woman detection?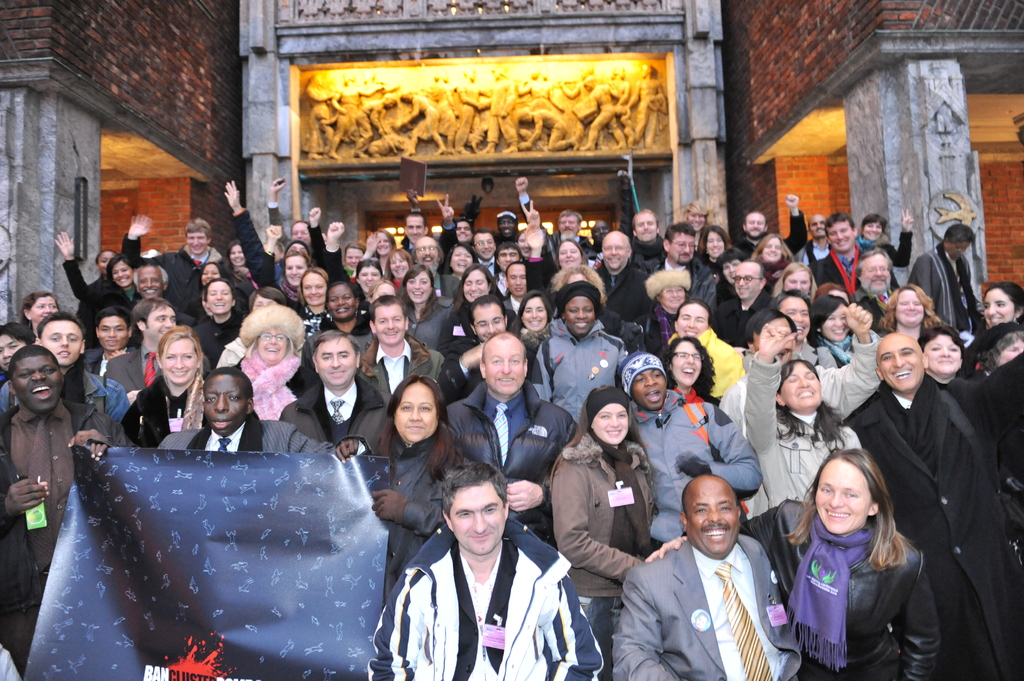
x1=655 y1=331 x2=711 y2=408
